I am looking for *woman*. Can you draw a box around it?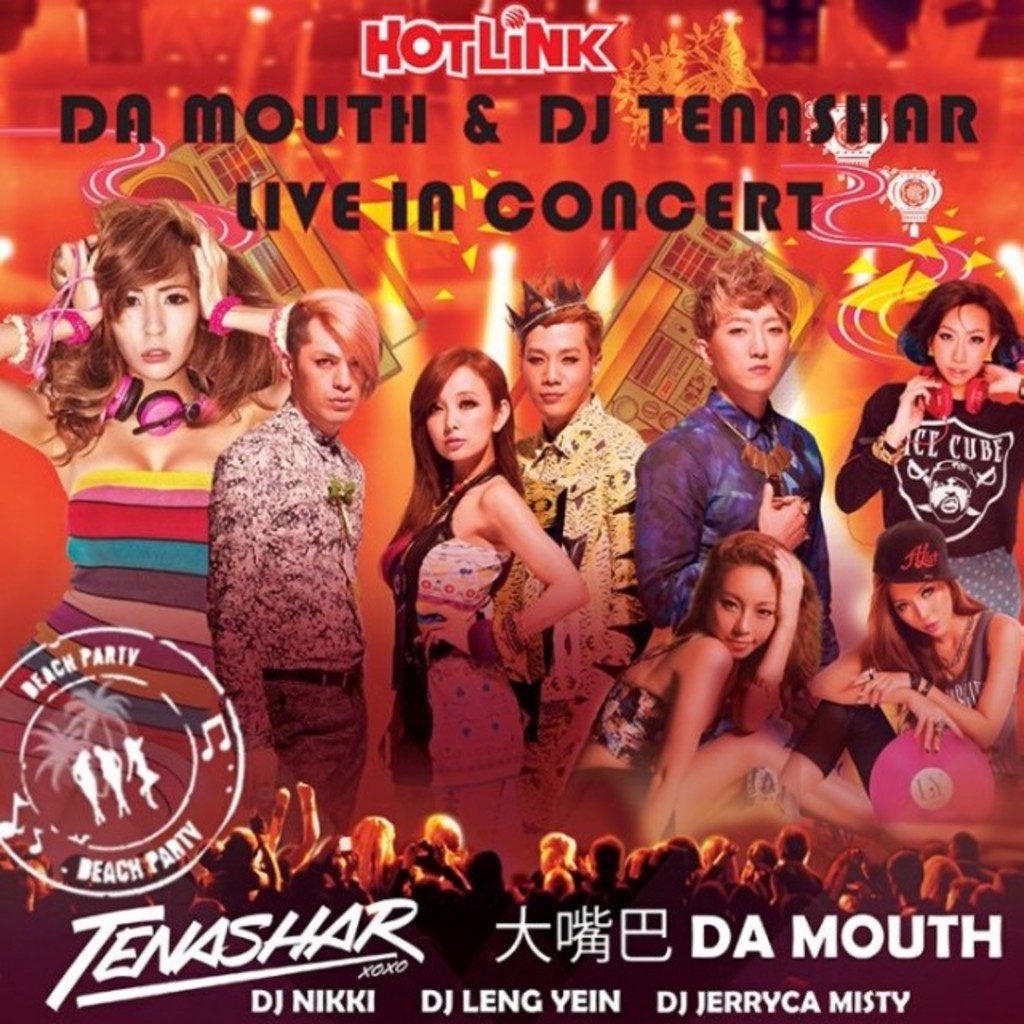
Sure, the bounding box is 830:277:1022:627.
